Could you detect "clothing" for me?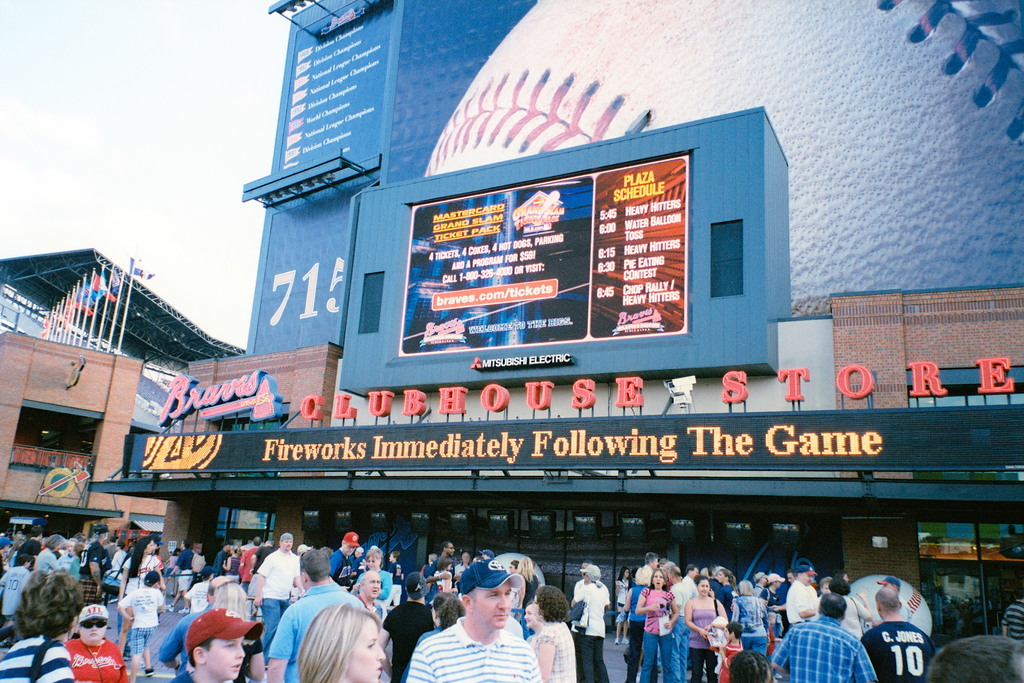
Detection result: <region>775, 603, 889, 682</region>.
